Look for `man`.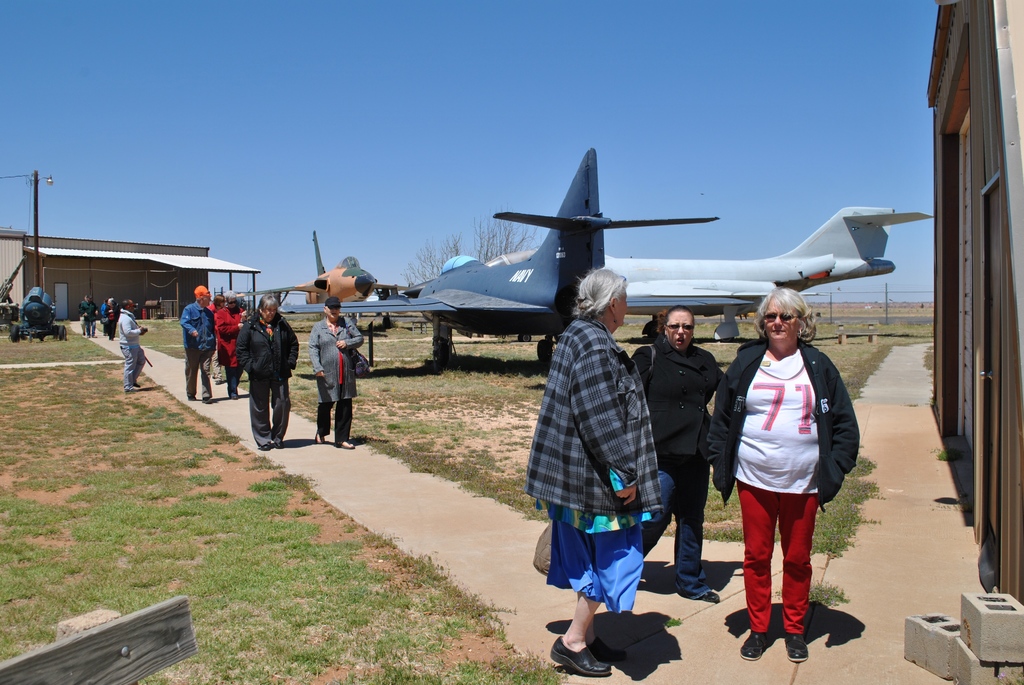
Found: (177,286,218,400).
